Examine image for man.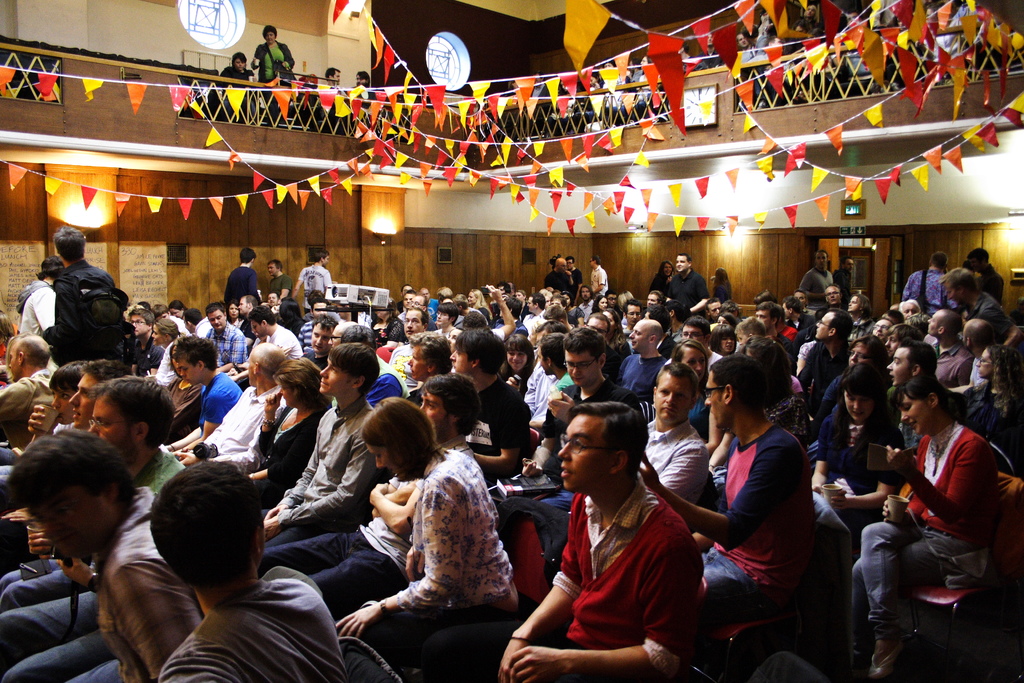
Examination result: region(321, 68, 350, 92).
